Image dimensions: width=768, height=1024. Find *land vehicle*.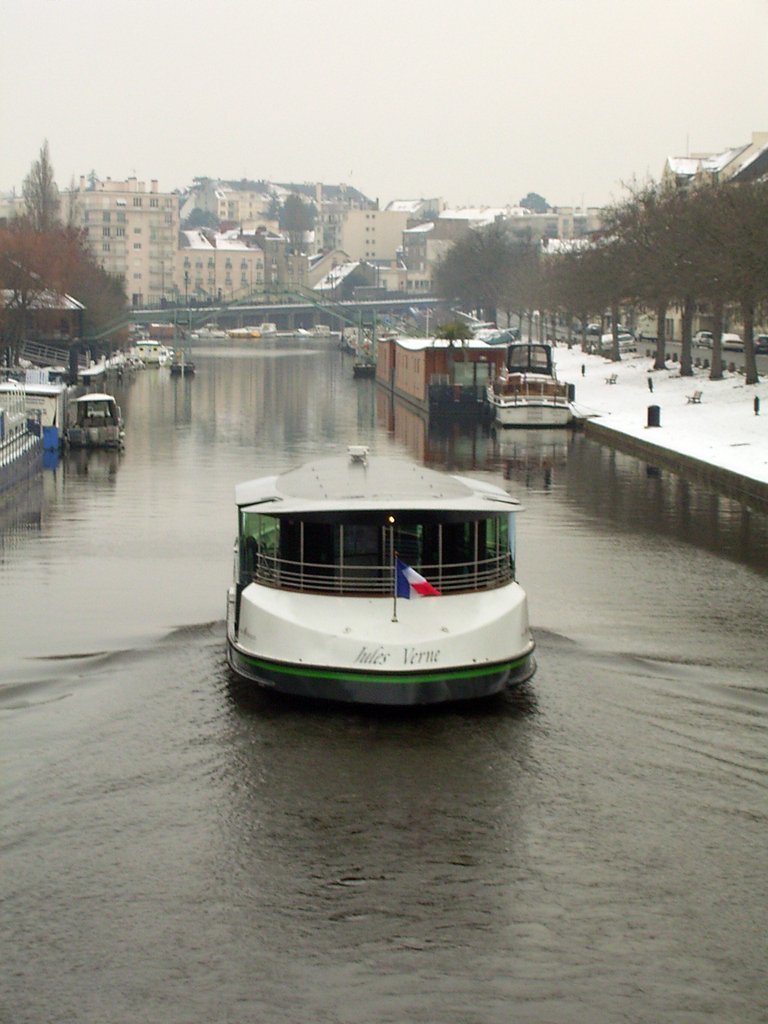
detection(720, 328, 742, 351).
